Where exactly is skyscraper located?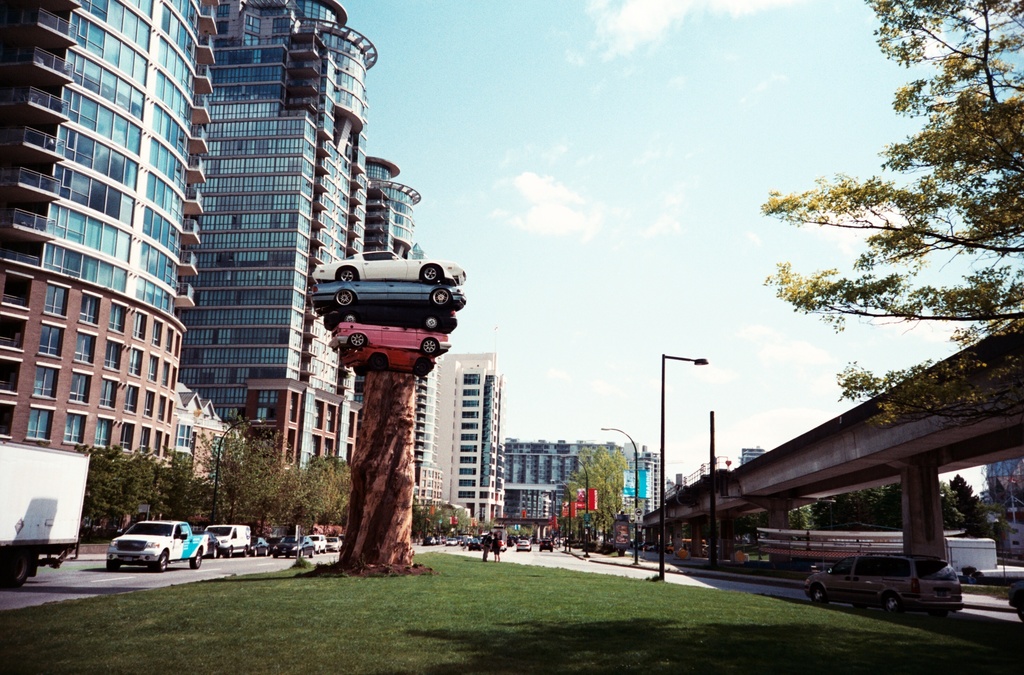
Its bounding box is 125/0/363/477.
